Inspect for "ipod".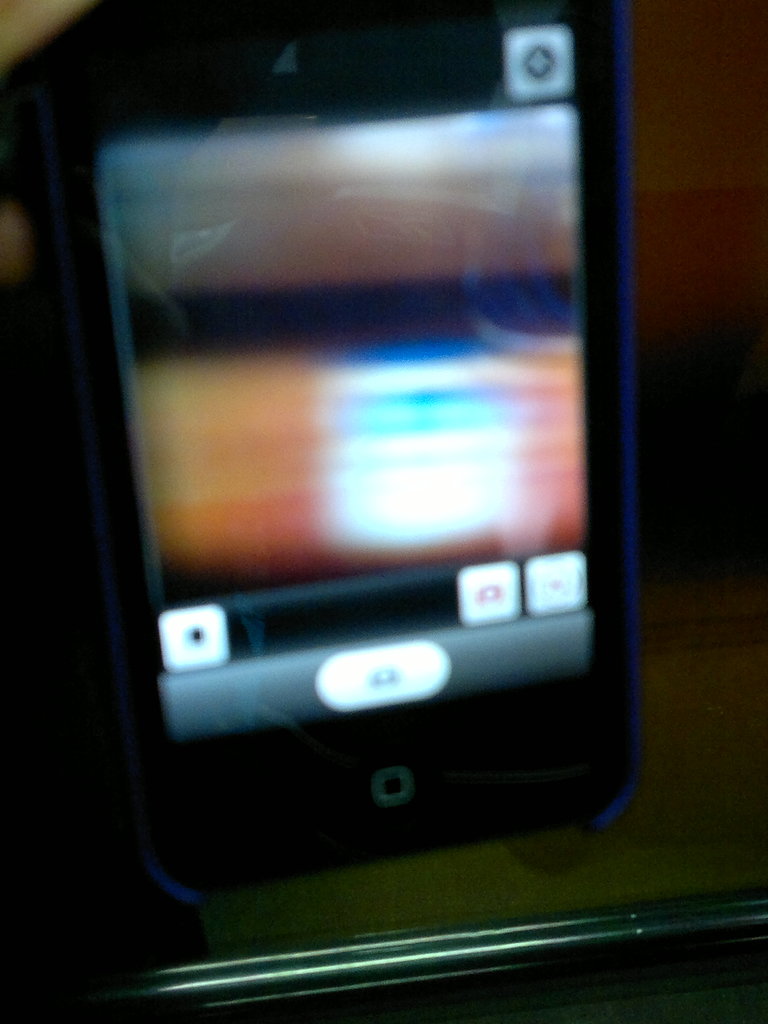
Inspection: detection(22, 0, 672, 861).
